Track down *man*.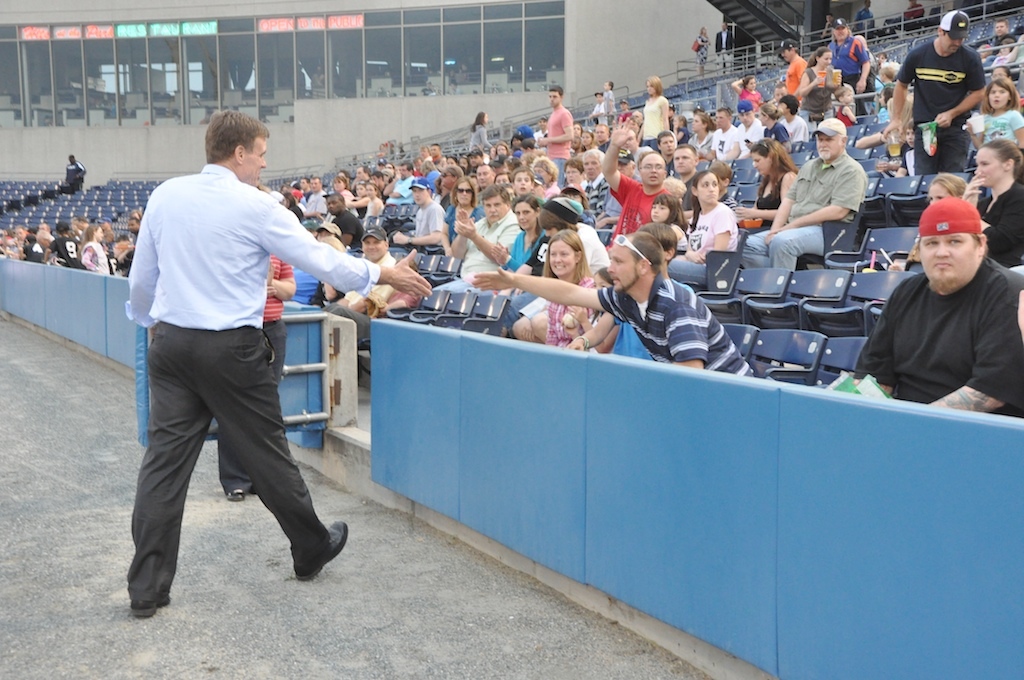
Tracked to {"left": 853, "top": 0, "right": 876, "bottom": 36}.
